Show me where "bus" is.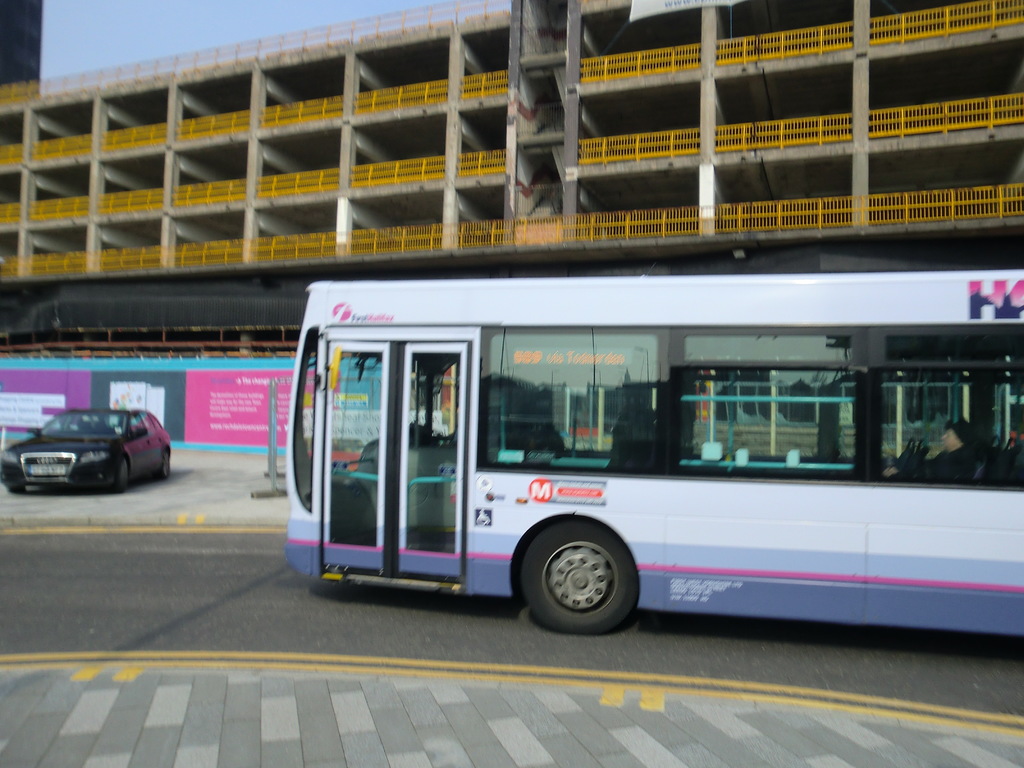
"bus" is at rect(282, 266, 1023, 640).
